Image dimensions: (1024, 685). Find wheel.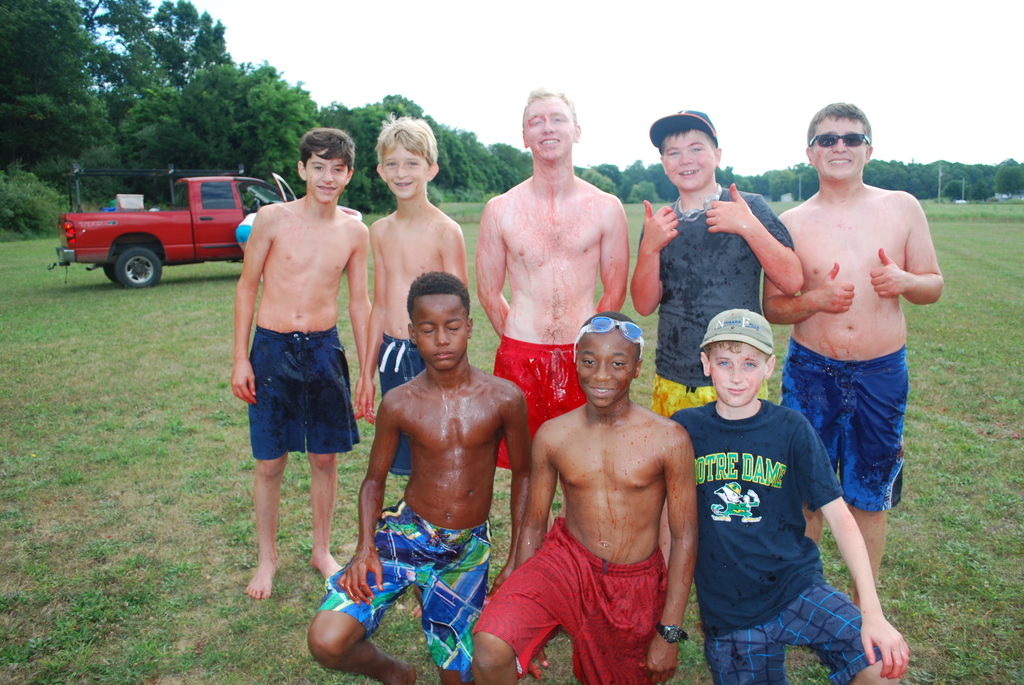
250,198,261,213.
